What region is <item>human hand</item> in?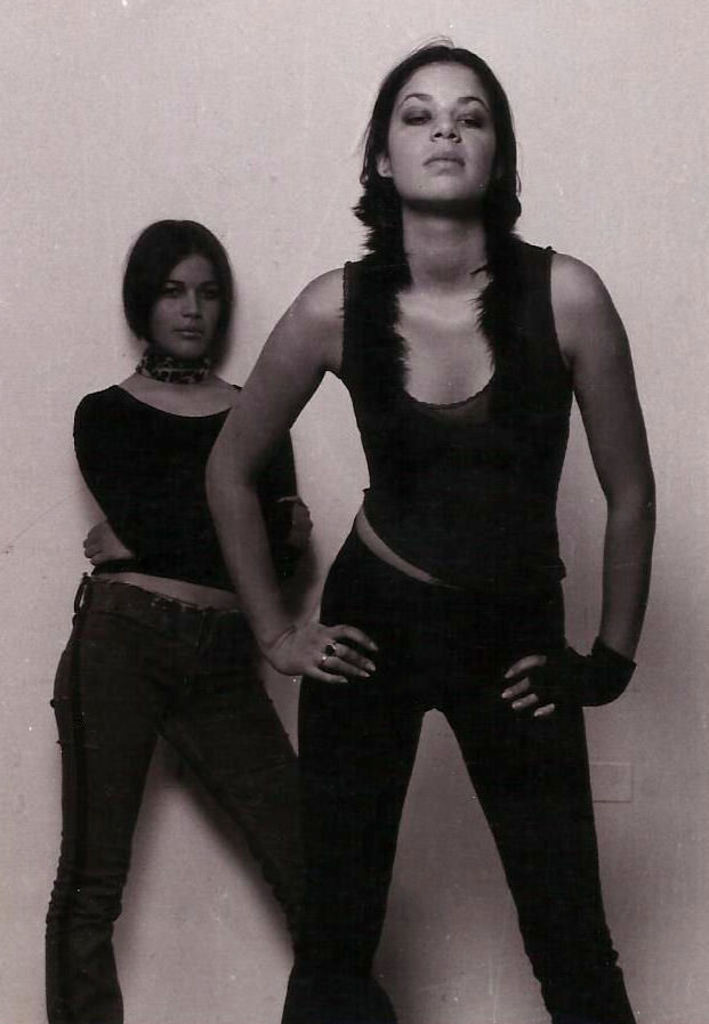
detection(265, 613, 387, 692).
